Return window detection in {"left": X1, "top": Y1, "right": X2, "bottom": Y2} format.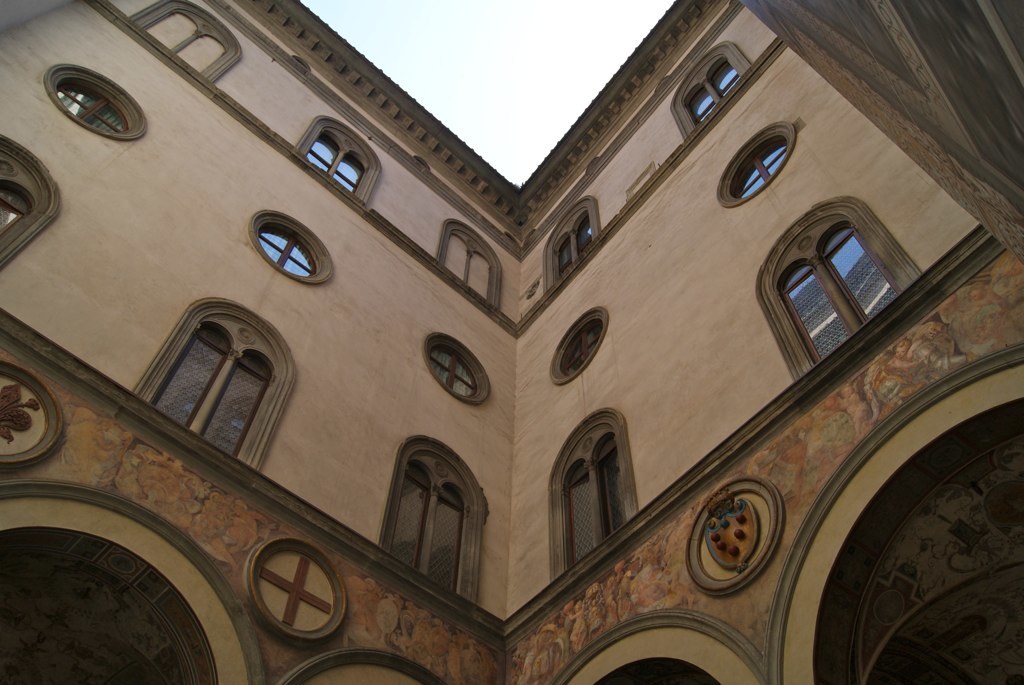
{"left": 757, "top": 199, "right": 925, "bottom": 381}.
